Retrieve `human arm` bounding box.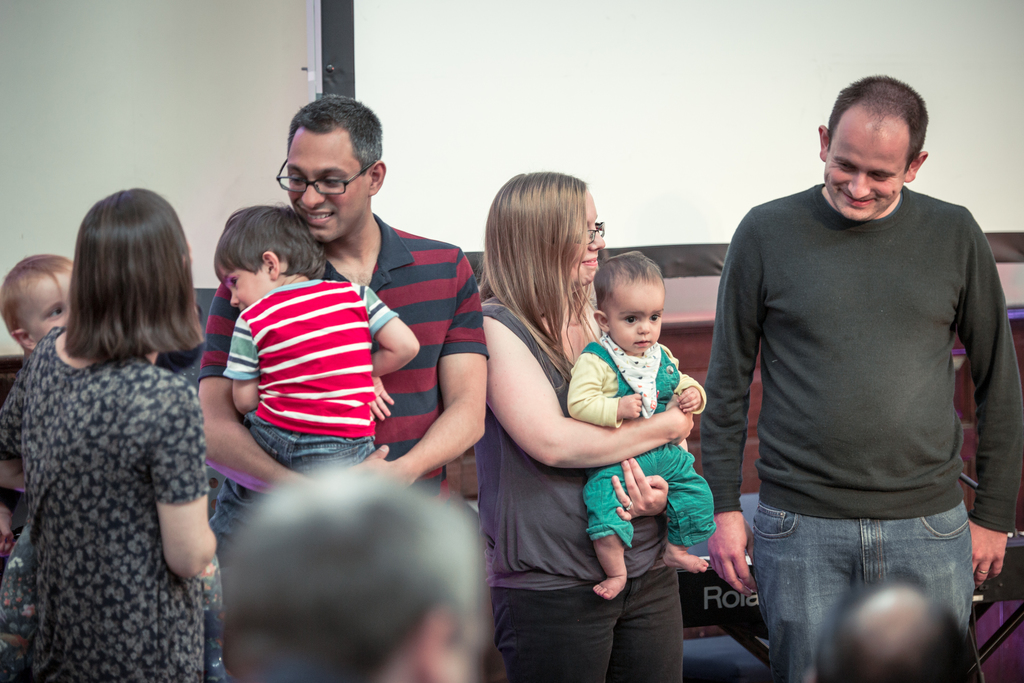
Bounding box: [484,303,692,475].
